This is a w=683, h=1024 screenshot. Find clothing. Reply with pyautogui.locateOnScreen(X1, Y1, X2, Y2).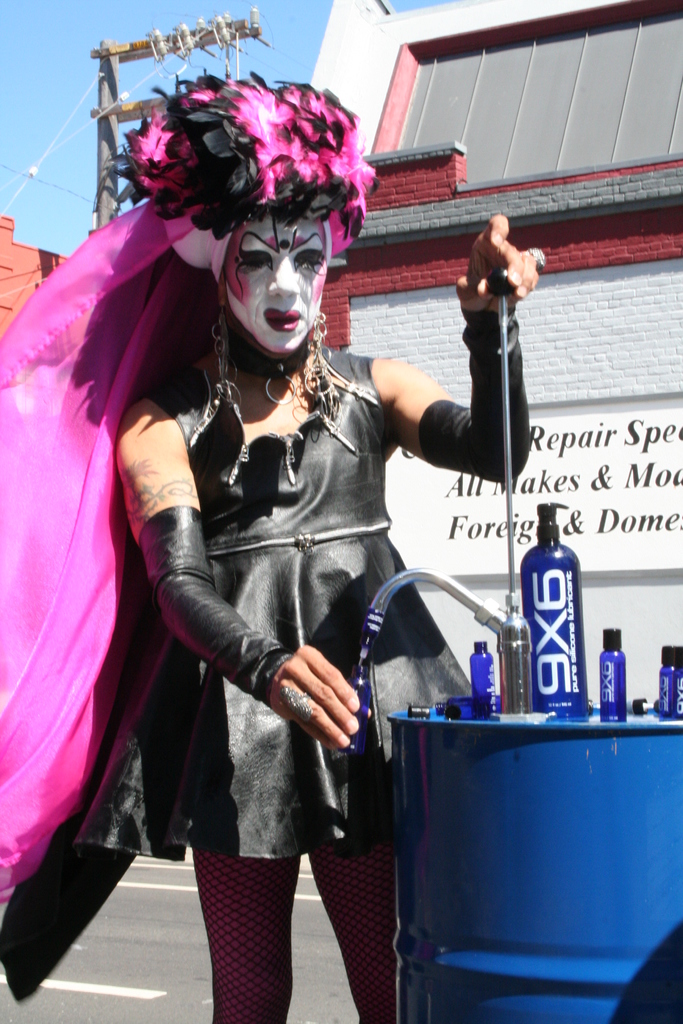
pyautogui.locateOnScreen(118, 313, 456, 862).
